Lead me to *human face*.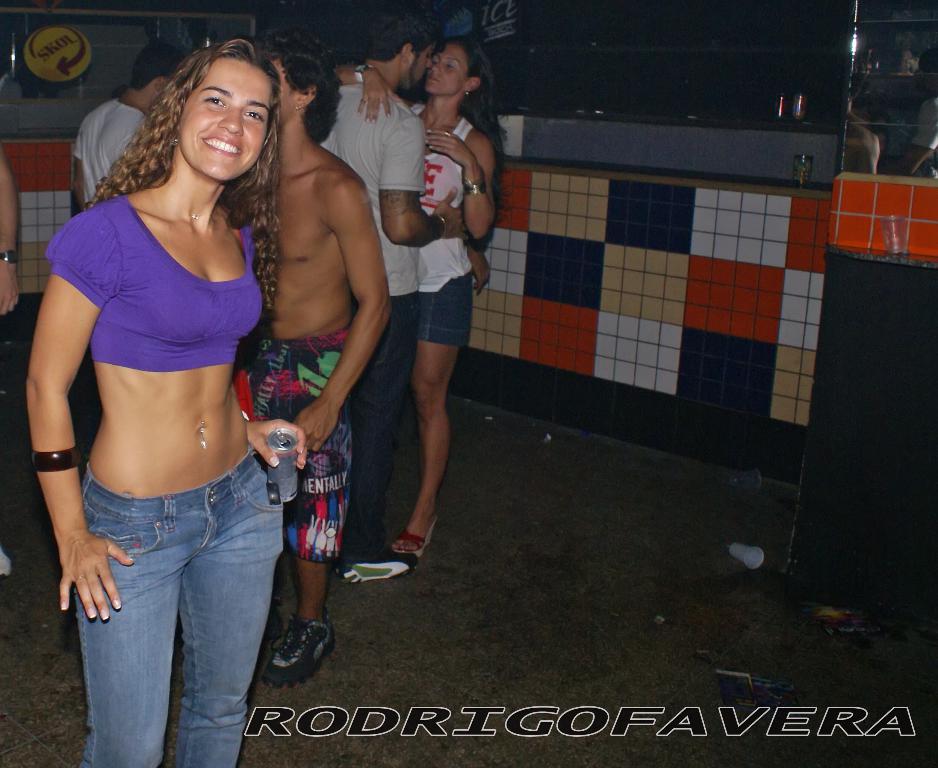
Lead to [left=407, top=44, right=437, bottom=94].
